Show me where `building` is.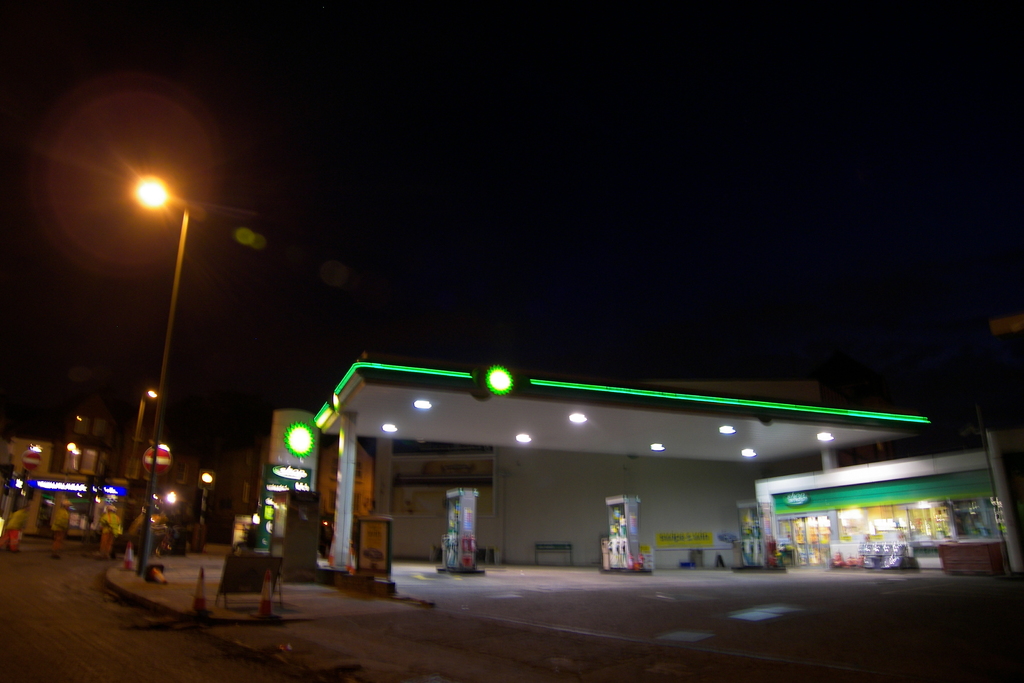
`building` is at box(209, 429, 270, 539).
